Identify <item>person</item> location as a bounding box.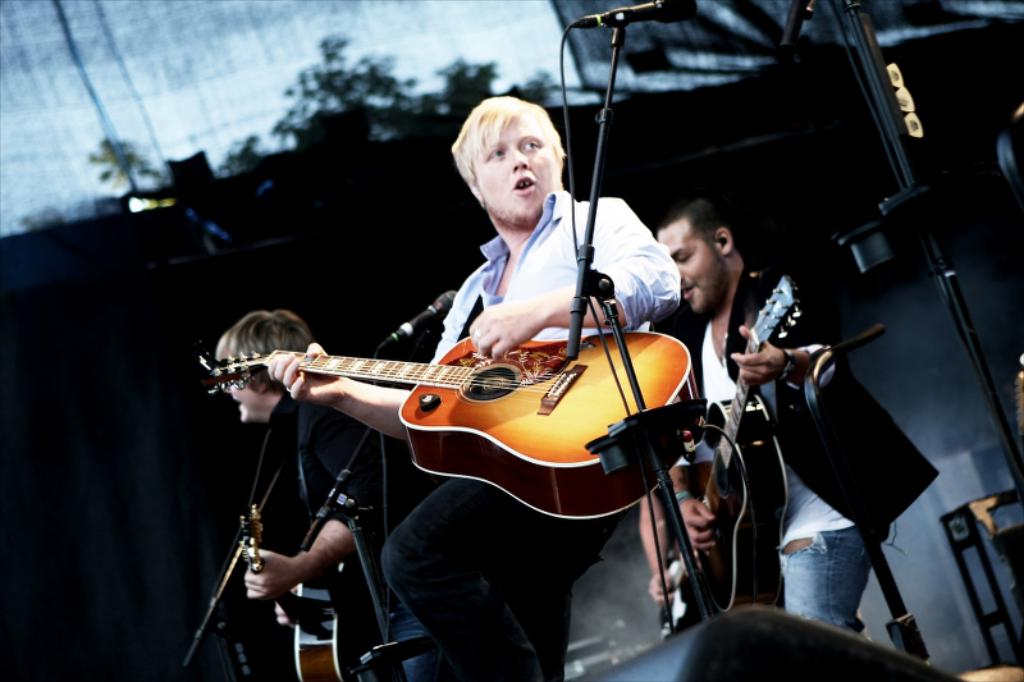
(648, 196, 937, 618).
